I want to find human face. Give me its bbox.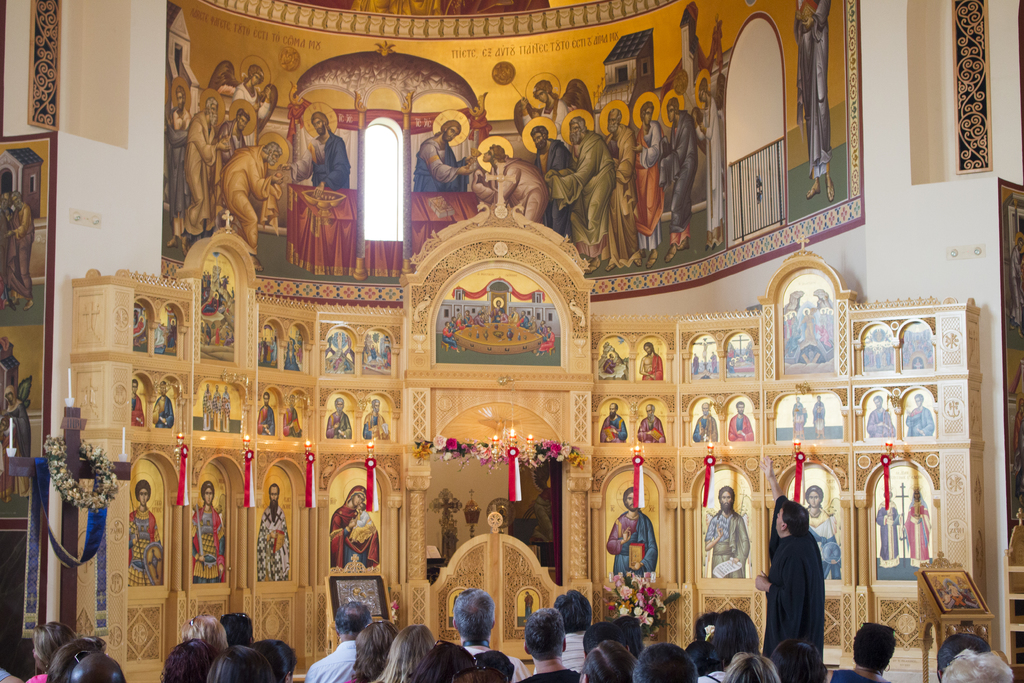
<box>263,327,273,338</box>.
